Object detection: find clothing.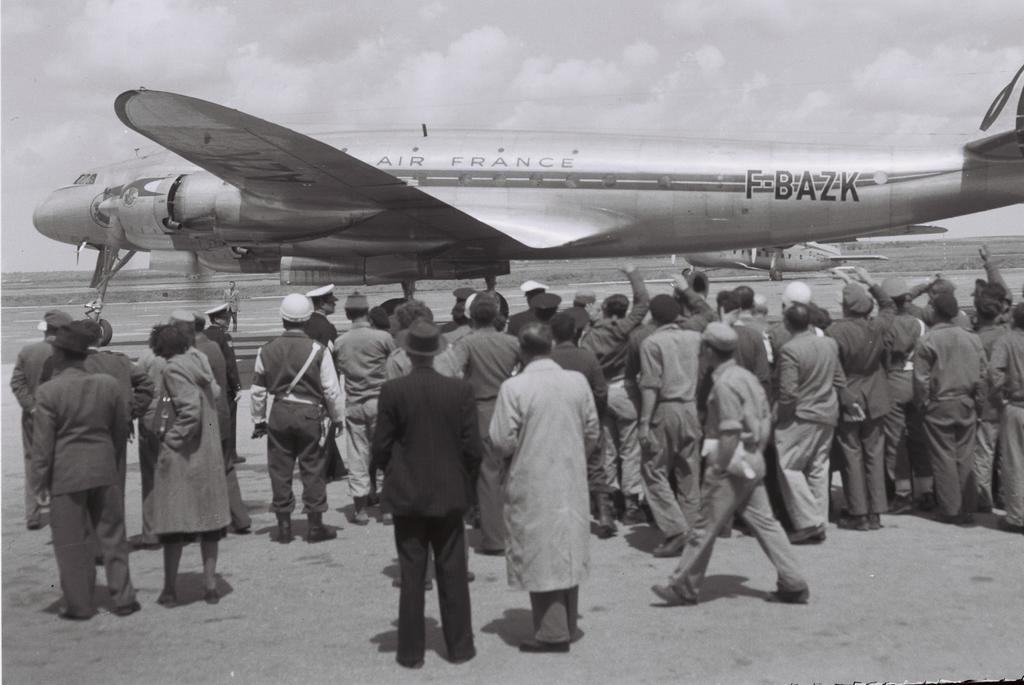
{"x1": 832, "y1": 319, "x2": 888, "y2": 536}.
